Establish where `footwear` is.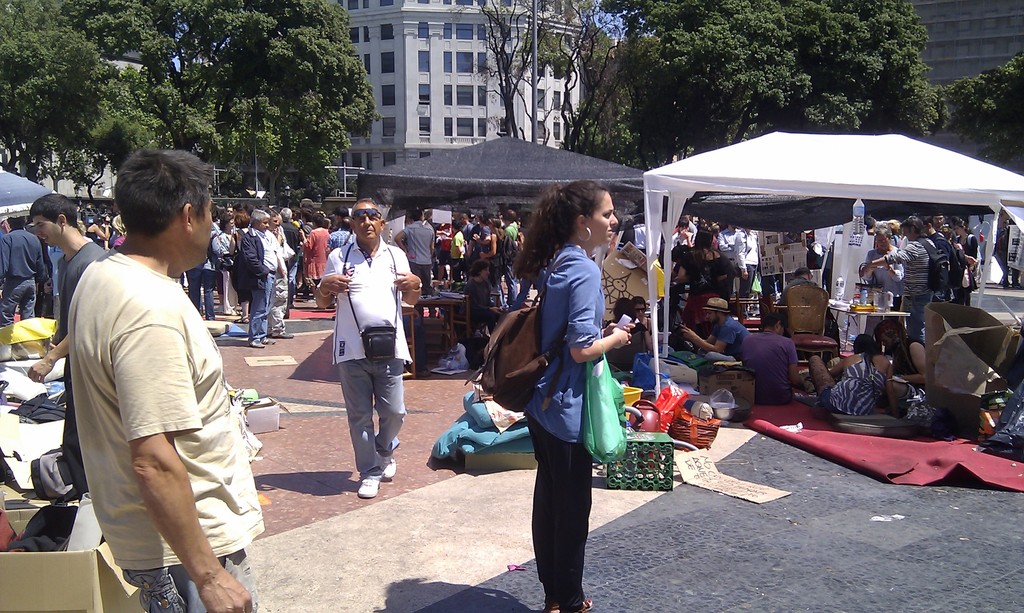
Established at x1=356, y1=474, x2=381, y2=499.
